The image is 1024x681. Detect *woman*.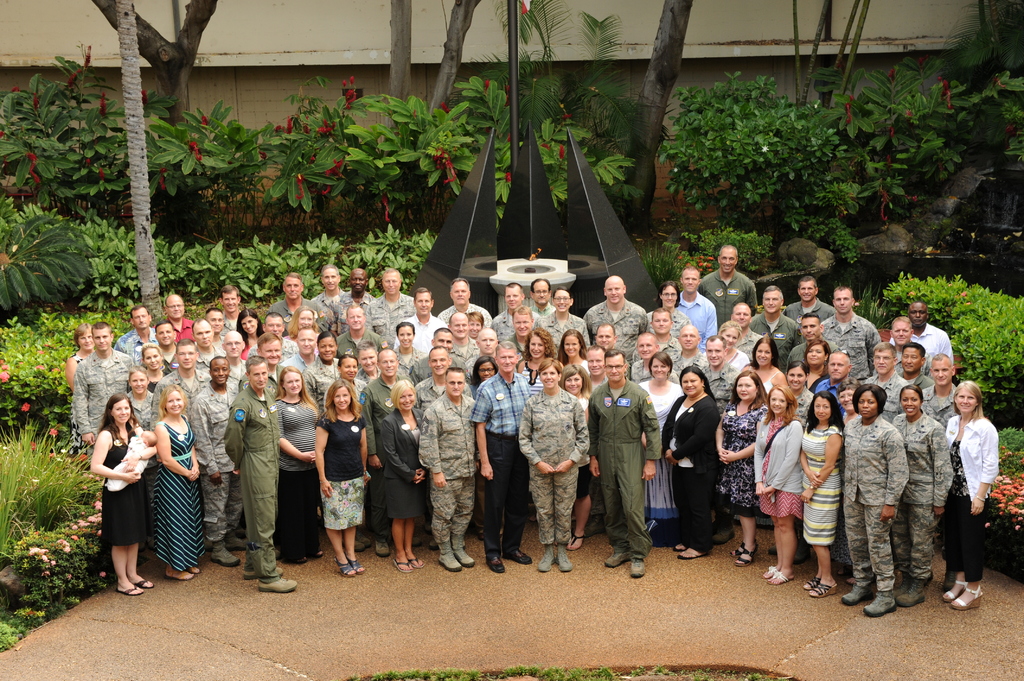
Detection: 64,324,98,387.
